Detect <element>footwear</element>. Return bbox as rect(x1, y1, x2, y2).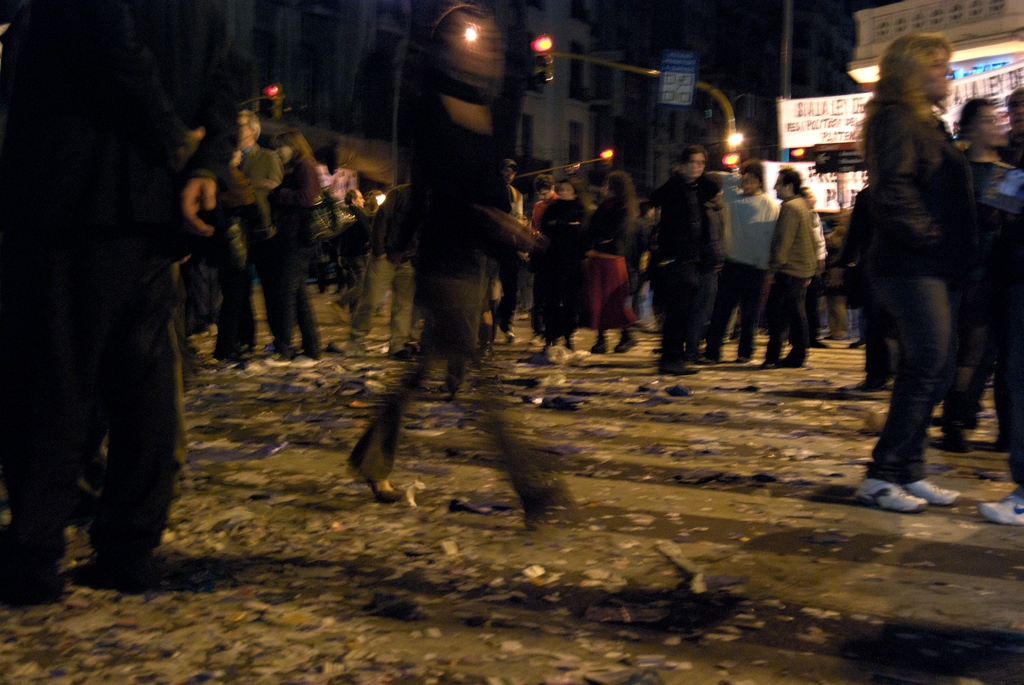
rect(593, 336, 605, 352).
